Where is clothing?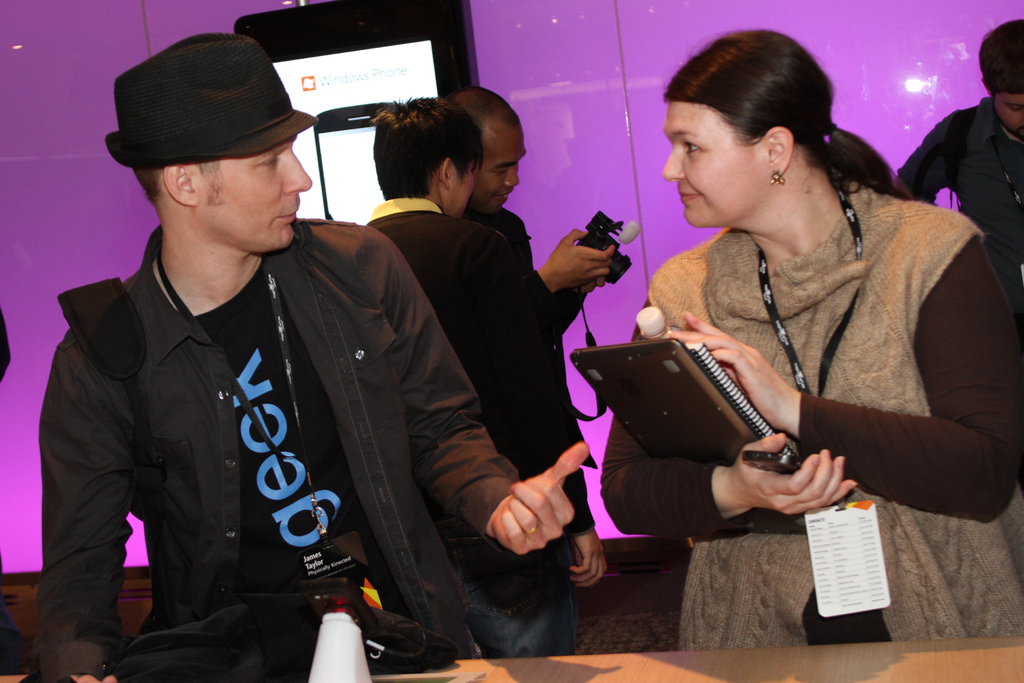
select_region(23, 185, 477, 656).
